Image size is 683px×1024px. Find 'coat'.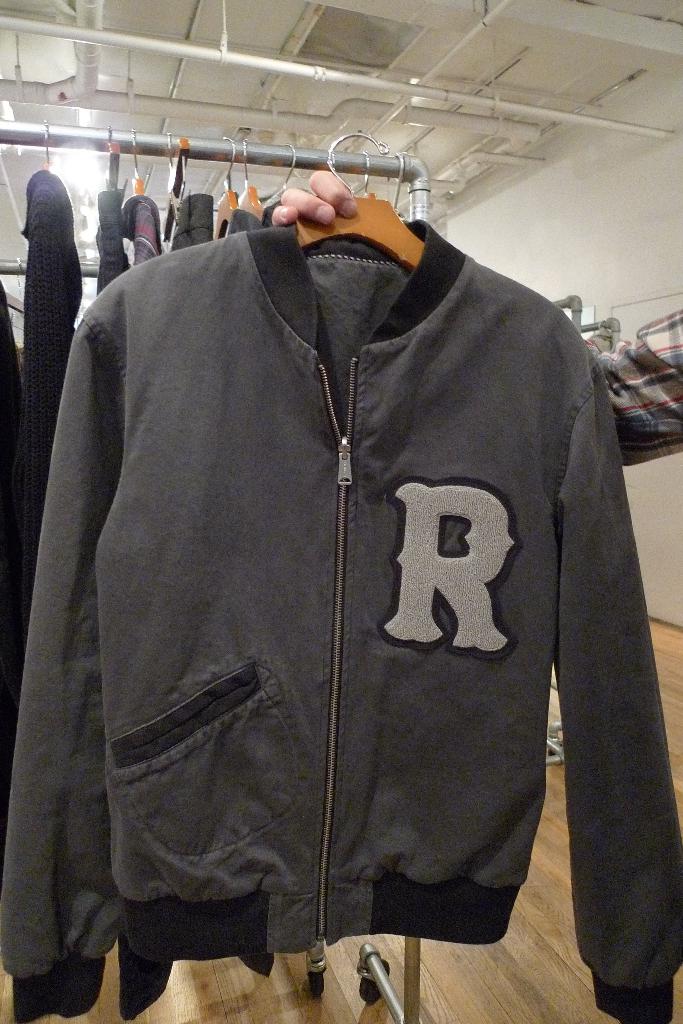
<bbox>28, 168, 92, 494</bbox>.
